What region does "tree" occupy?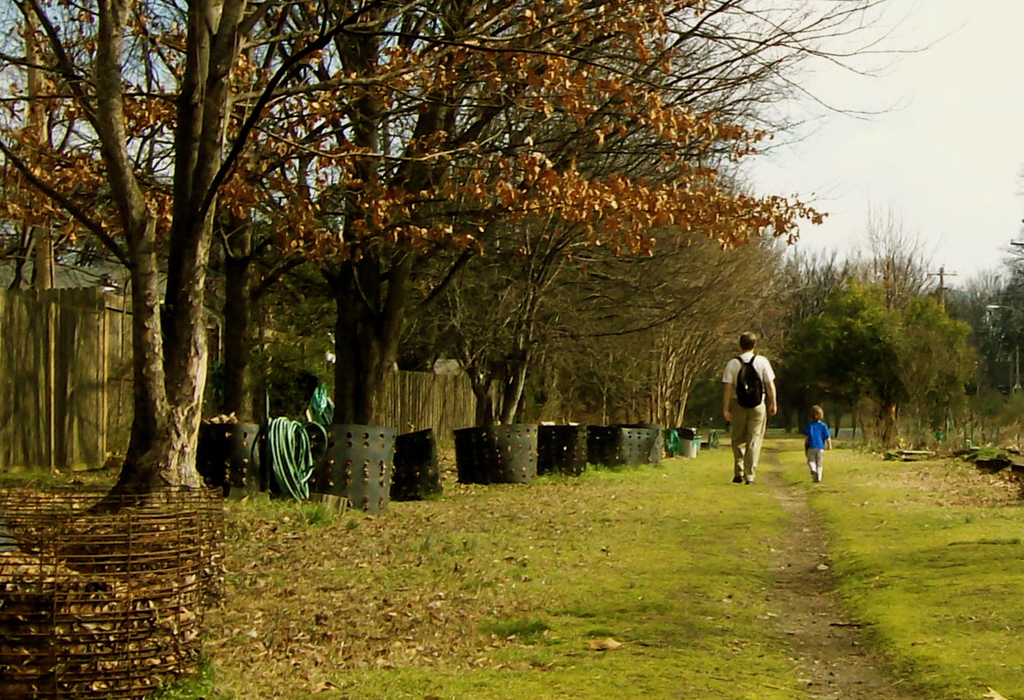
[975,132,1023,456].
